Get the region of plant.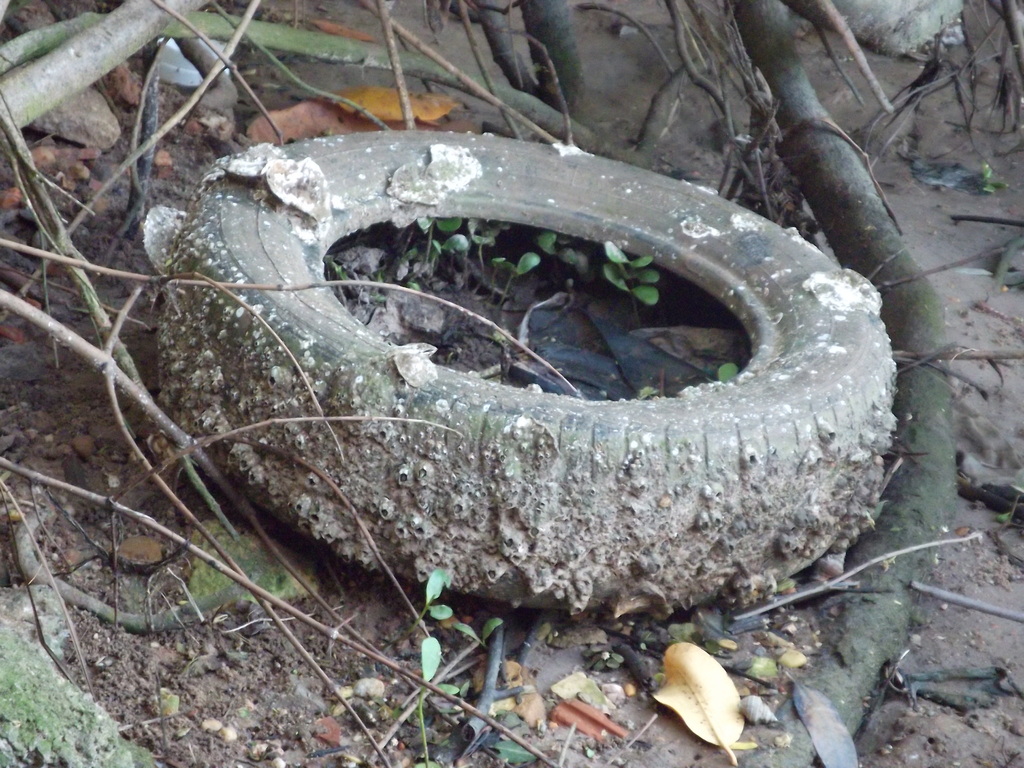
(left=407, top=634, right=461, bottom=767).
